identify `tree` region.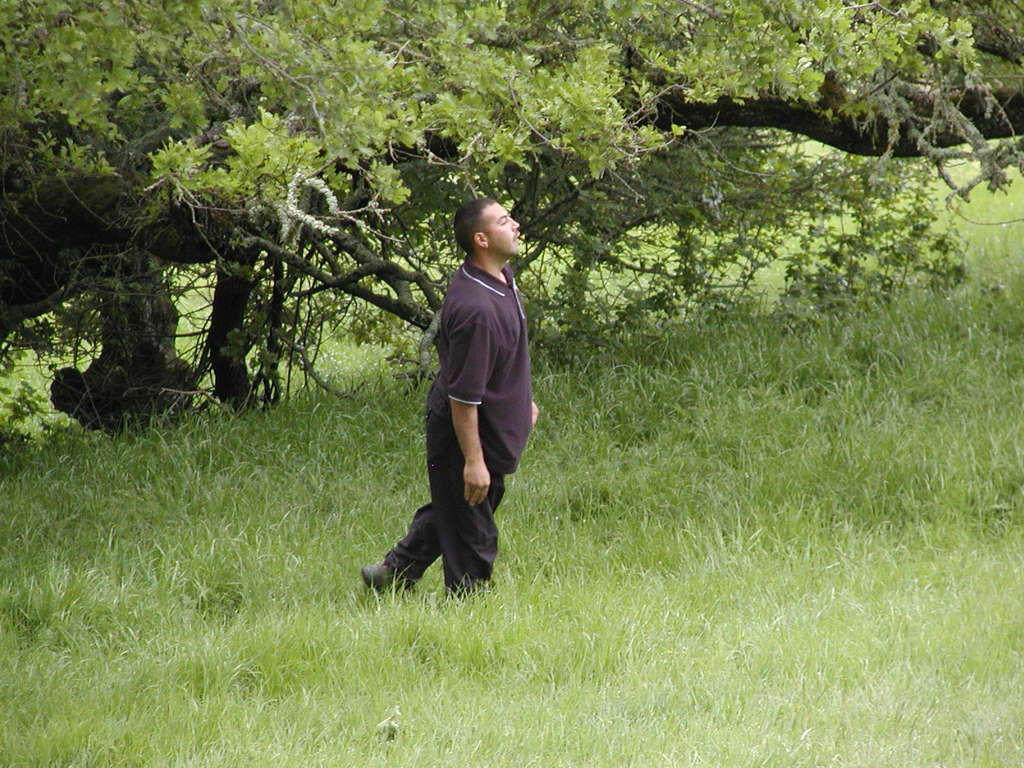
Region: (left=0, top=0, right=1023, bottom=432).
